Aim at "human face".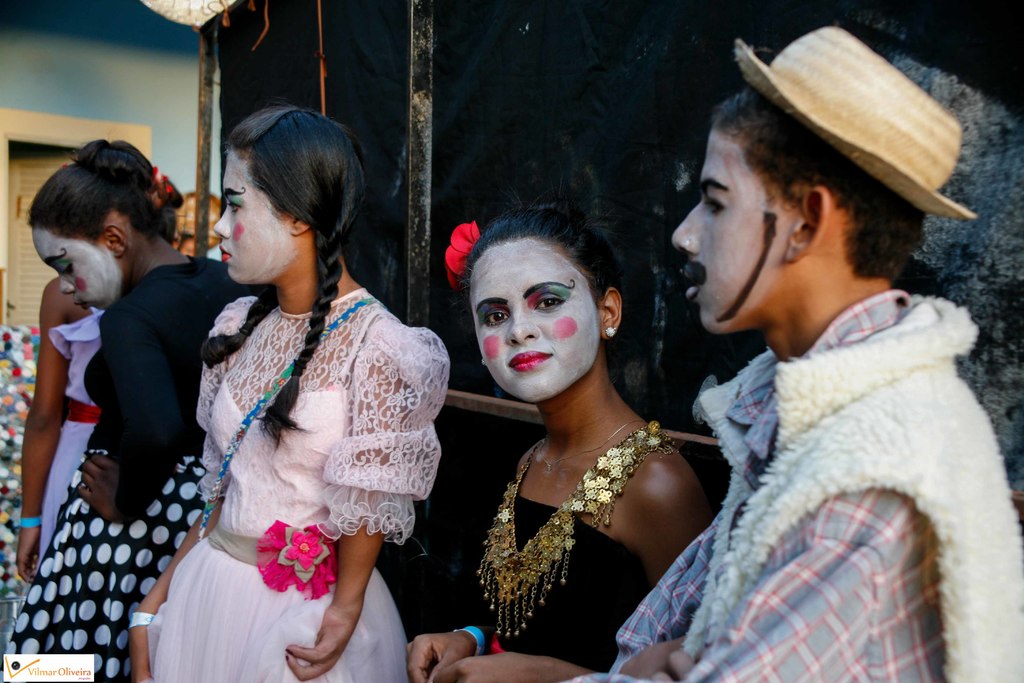
Aimed at {"x1": 28, "y1": 229, "x2": 118, "y2": 308}.
